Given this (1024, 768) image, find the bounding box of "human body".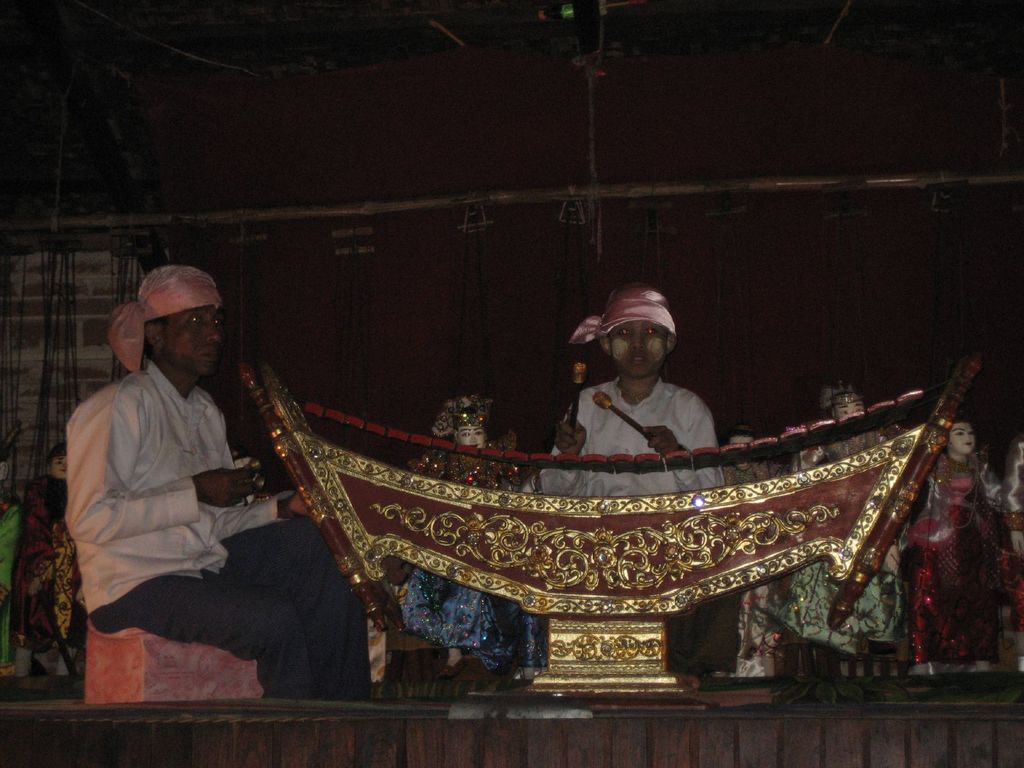
{"left": 395, "top": 383, "right": 529, "bottom": 674}.
